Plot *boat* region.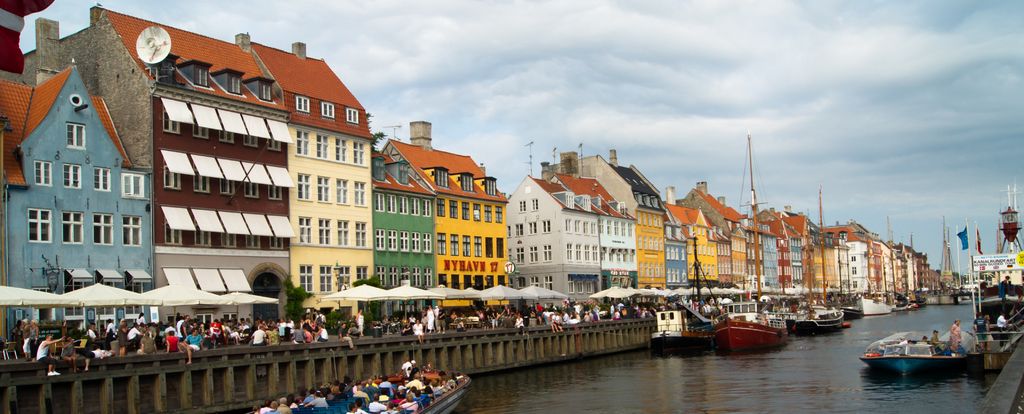
Plotted at 852,290,896,314.
